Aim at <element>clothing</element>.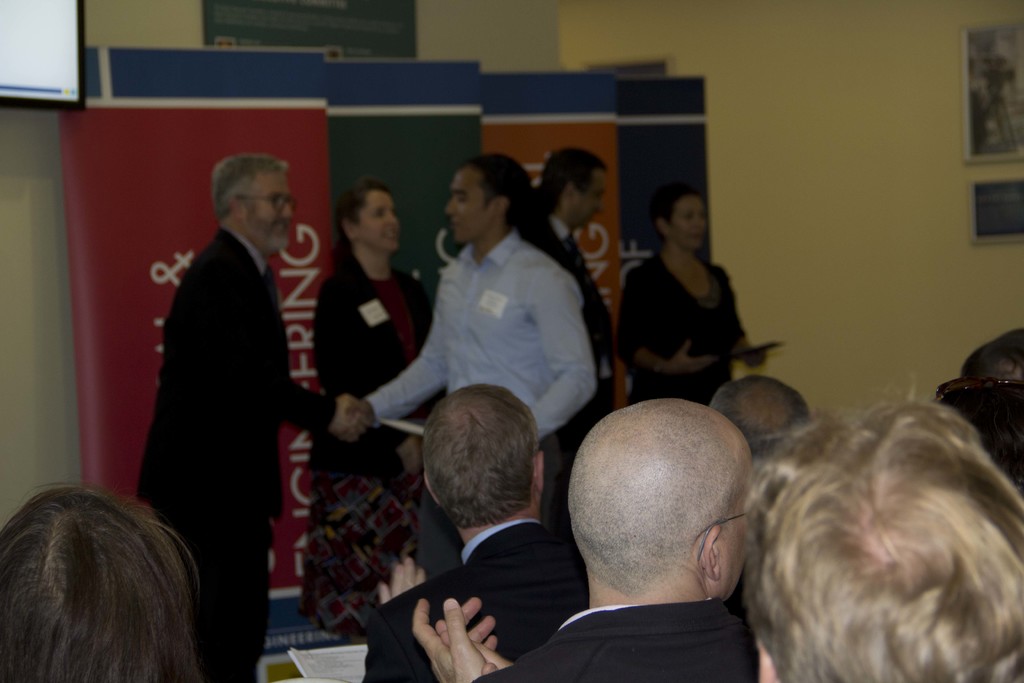
Aimed at locate(622, 252, 764, 407).
